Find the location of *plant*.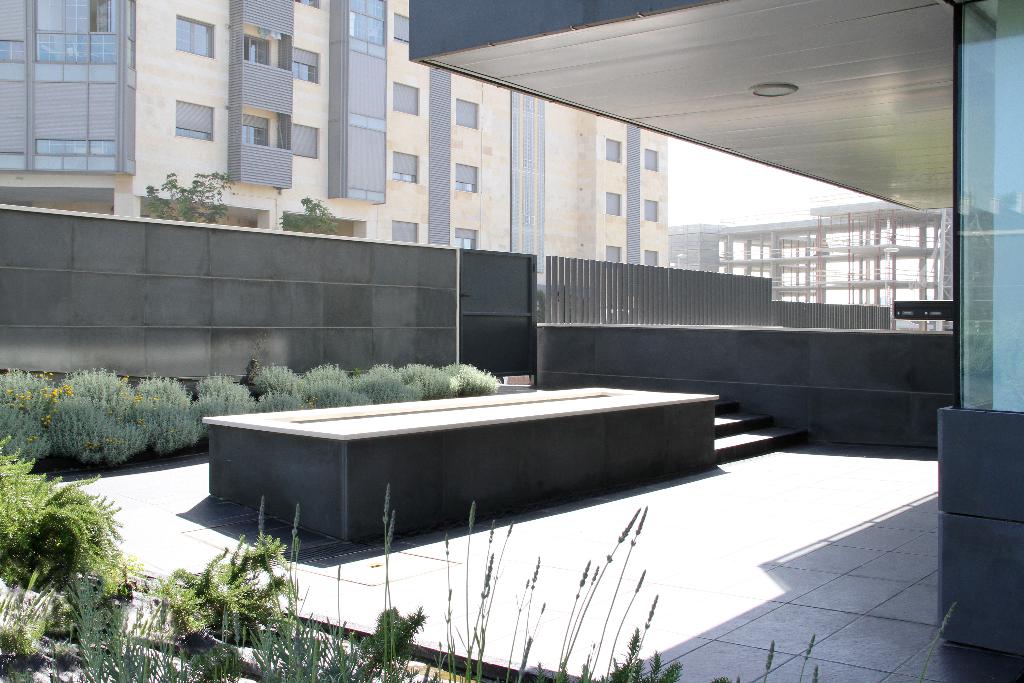
Location: pyautogui.locateOnScreen(303, 378, 375, 407).
